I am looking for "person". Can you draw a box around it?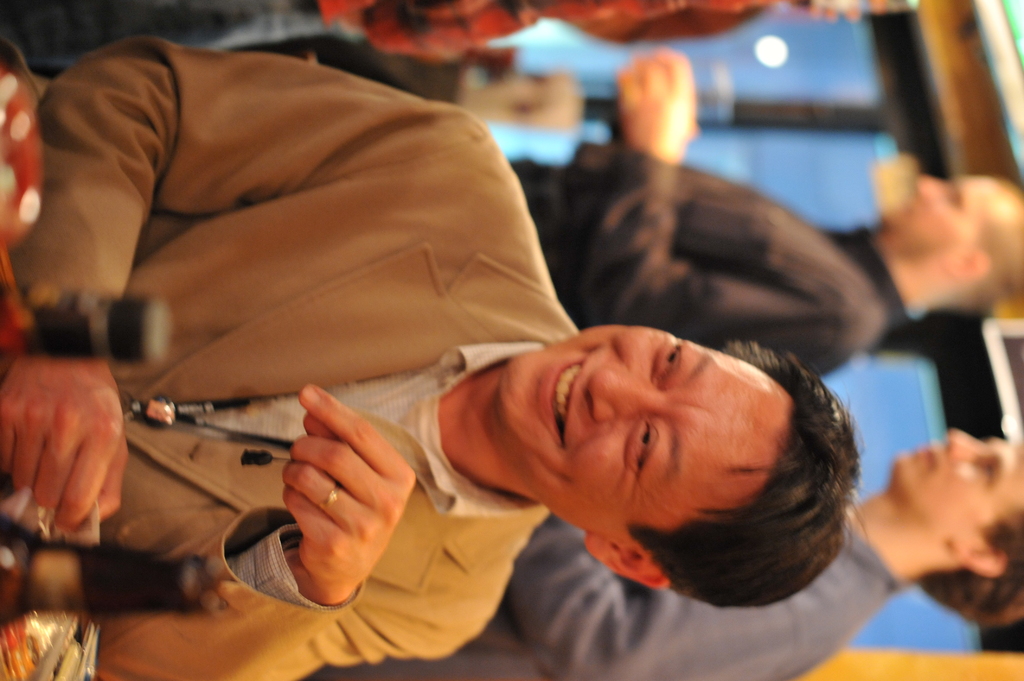
Sure, the bounding box is bbox=(509, 47, 1023, 380).
